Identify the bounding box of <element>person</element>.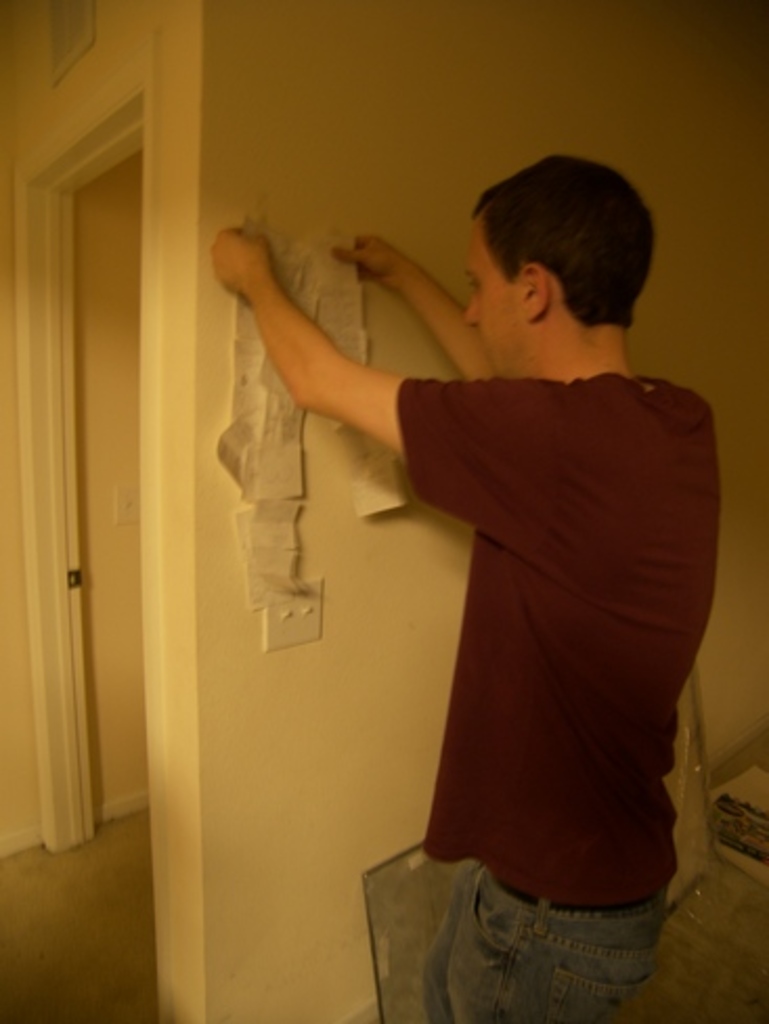
x1=201, y1=147, x2=719, y2=999.
